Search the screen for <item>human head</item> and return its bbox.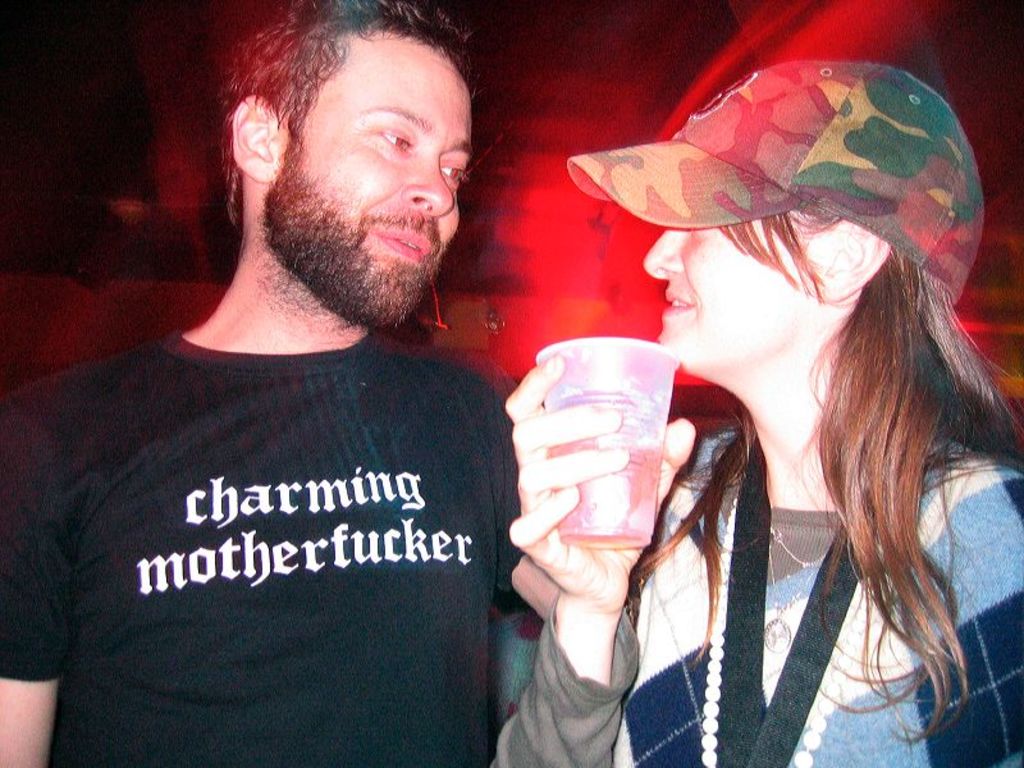
Found: rect(209, 15, 506, 301).
